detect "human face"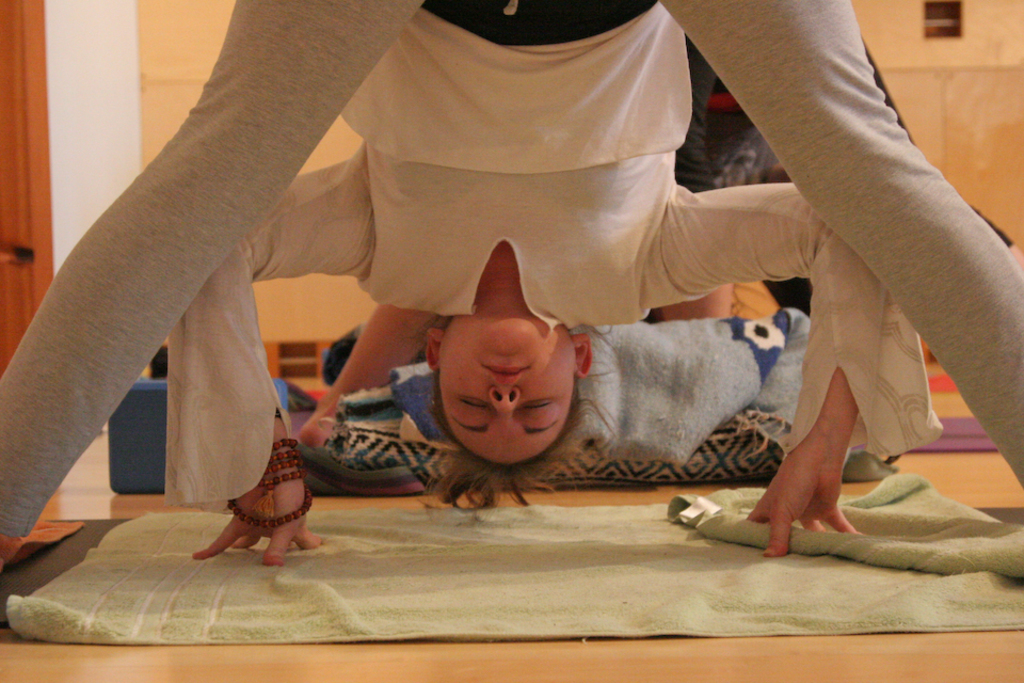
l=439, t=329, r=569, b=465
